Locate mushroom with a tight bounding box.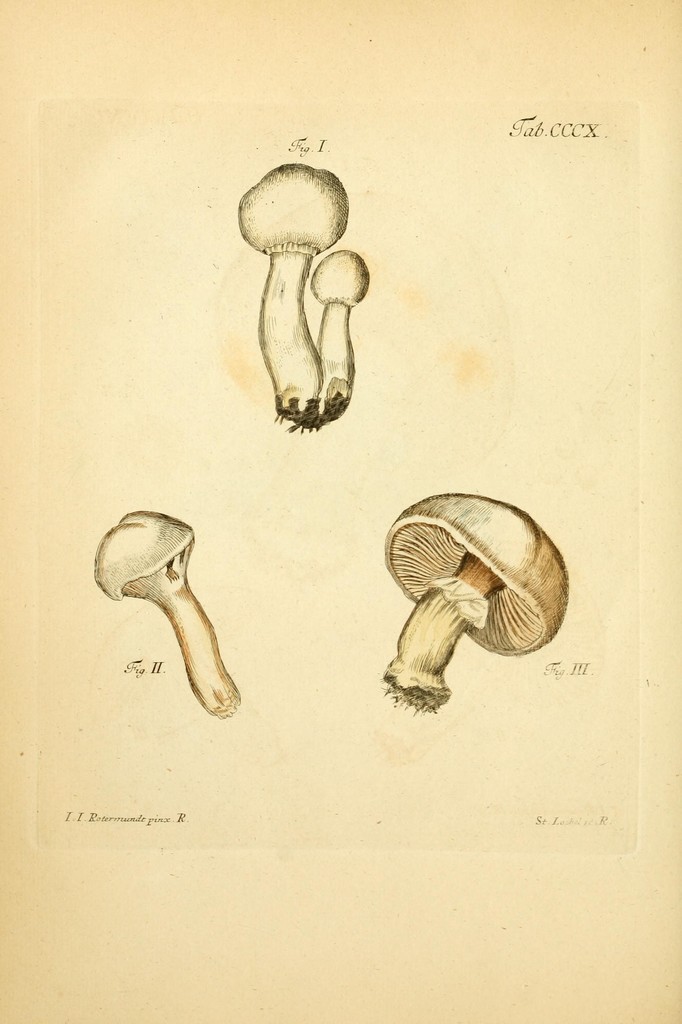
(left=311, top=245, right=370, bottom=420).
